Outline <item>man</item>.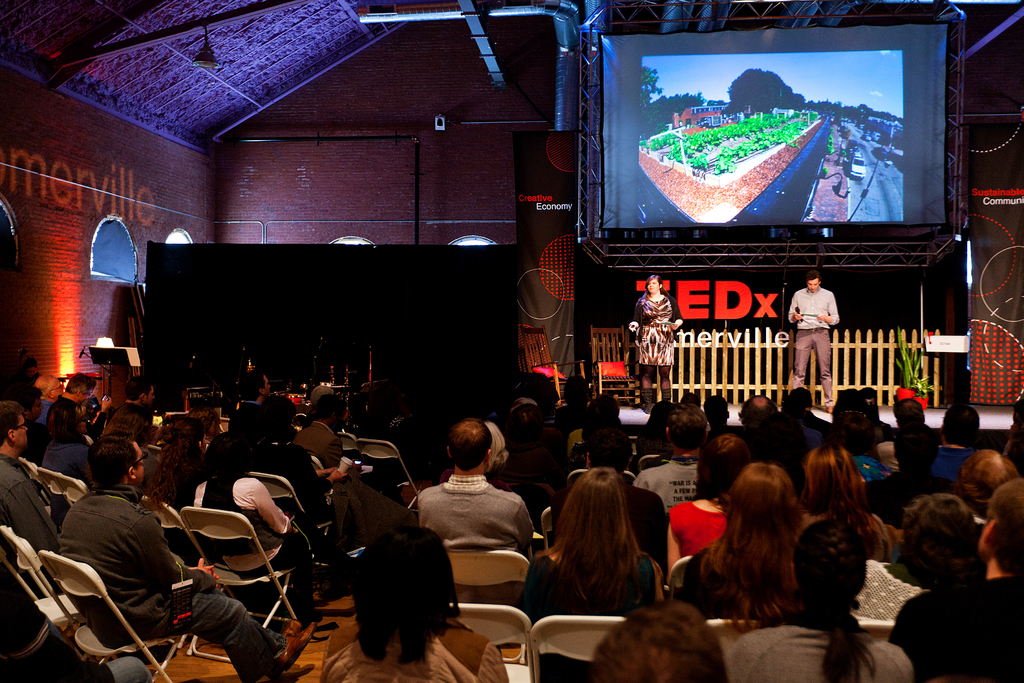
Outline: l=925, t=402, r=985, b=475.
